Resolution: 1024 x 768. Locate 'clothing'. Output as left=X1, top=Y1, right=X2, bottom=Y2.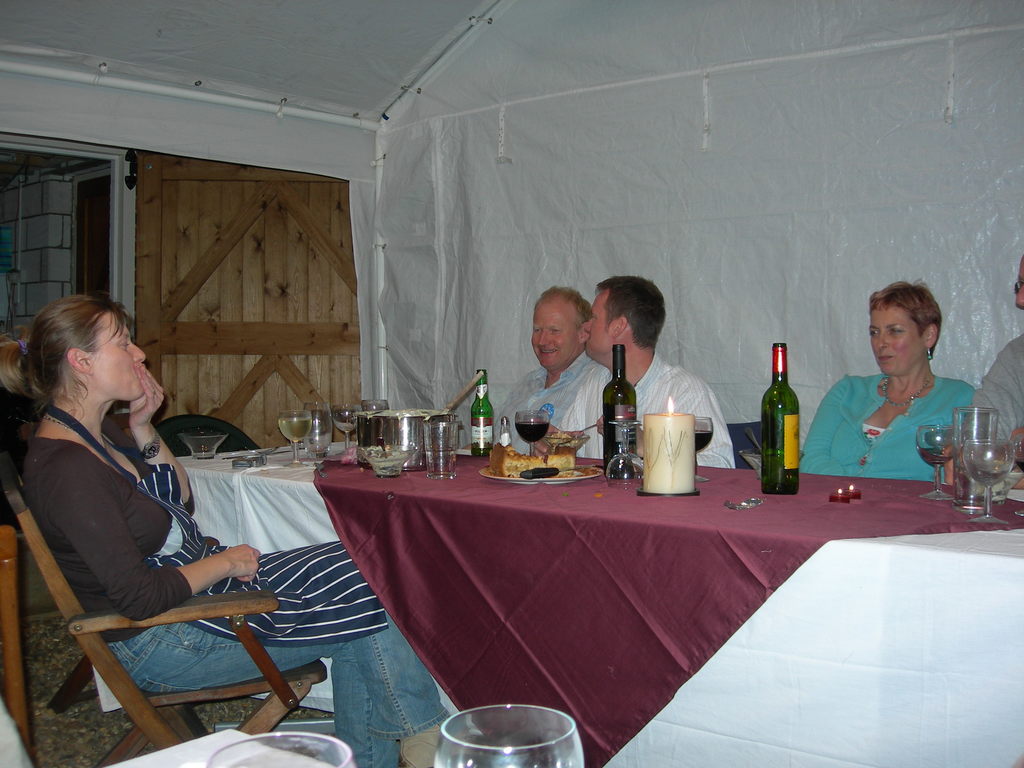
left=563, top=356, right=733, bottom=472.
